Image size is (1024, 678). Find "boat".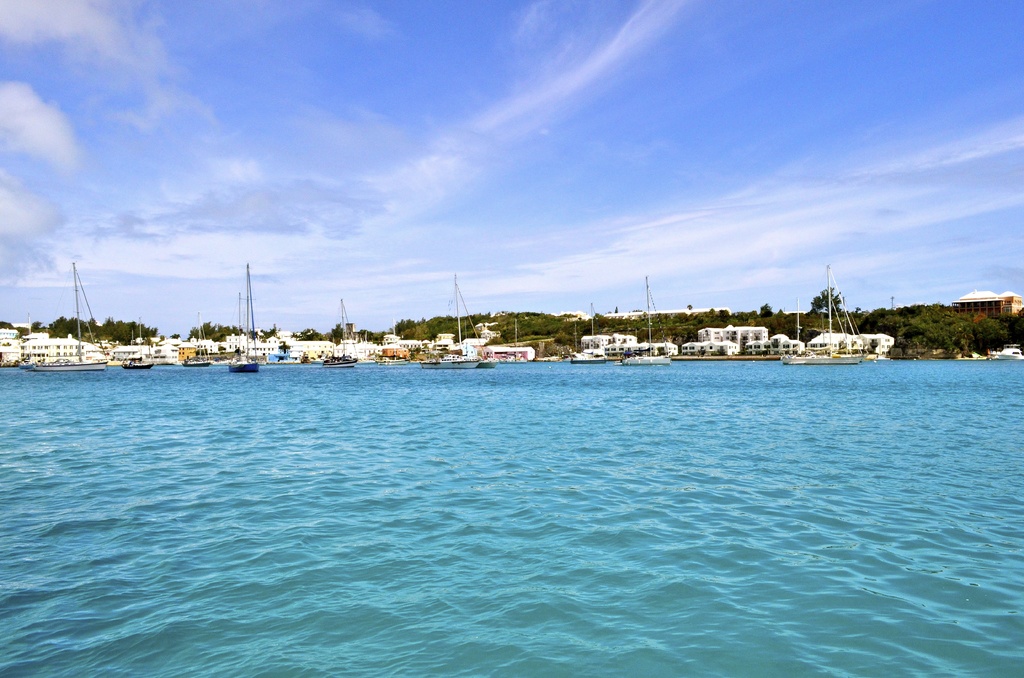
bbox=[621, 280, 671, 367].
